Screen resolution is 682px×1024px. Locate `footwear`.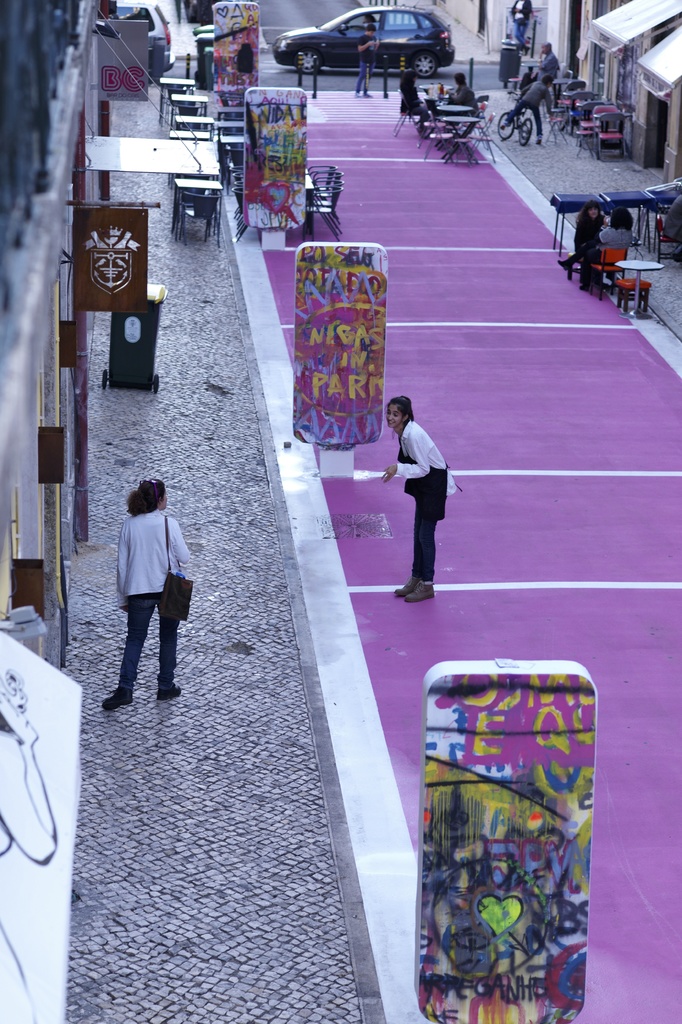
158 678 199 700.
